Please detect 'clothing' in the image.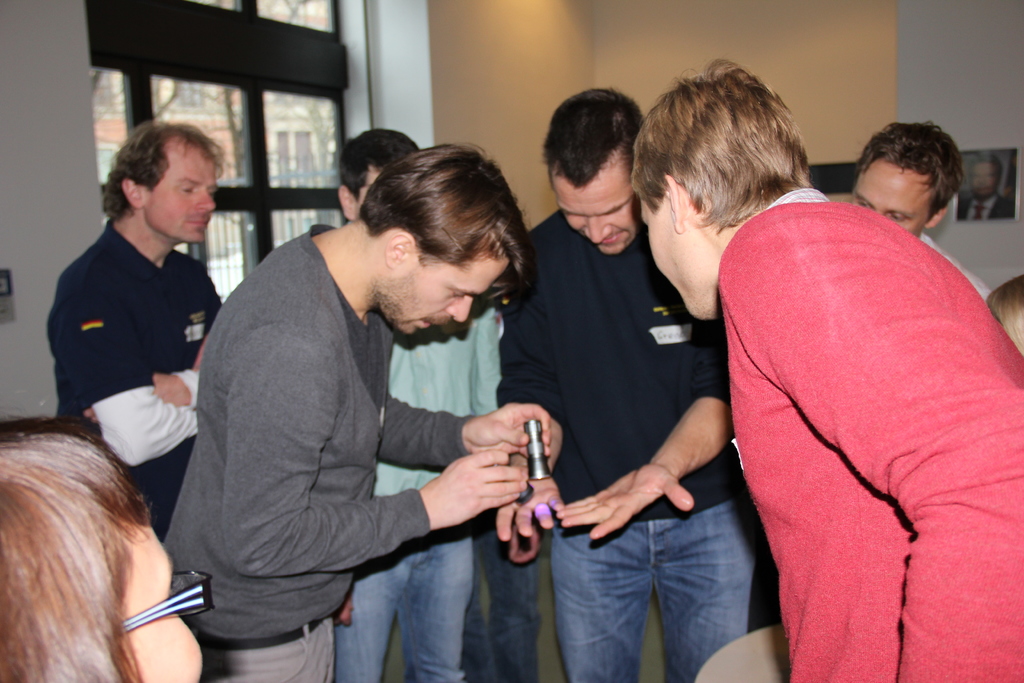
{"left": 202, "top": 620, "right": 332, "bottom": 682}.
